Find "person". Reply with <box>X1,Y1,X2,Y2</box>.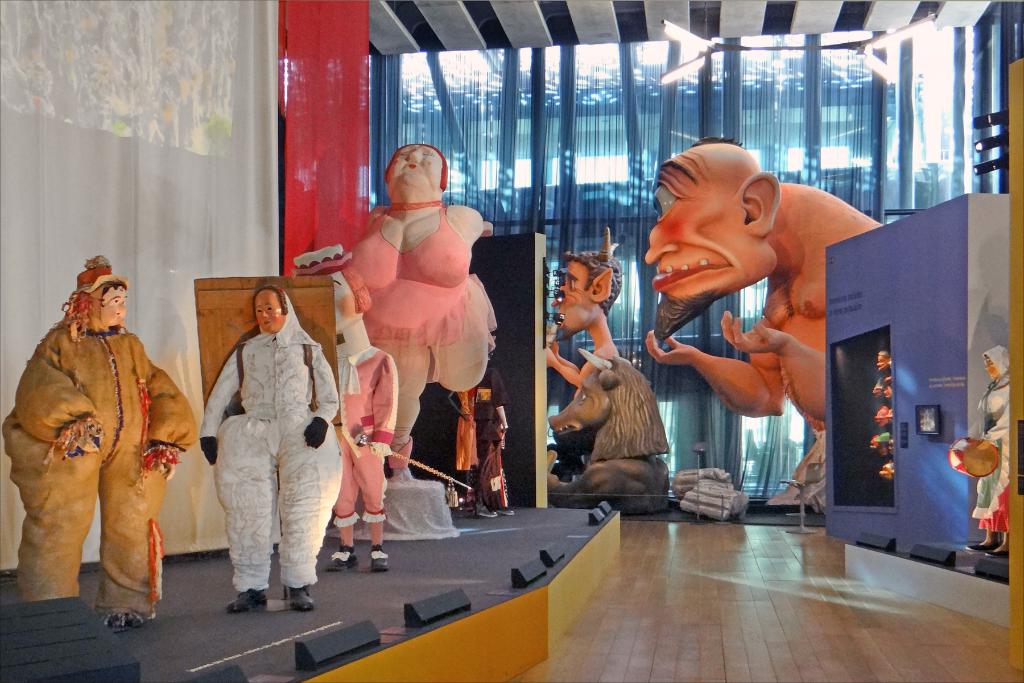
<box>544,222,624,400</box>.
